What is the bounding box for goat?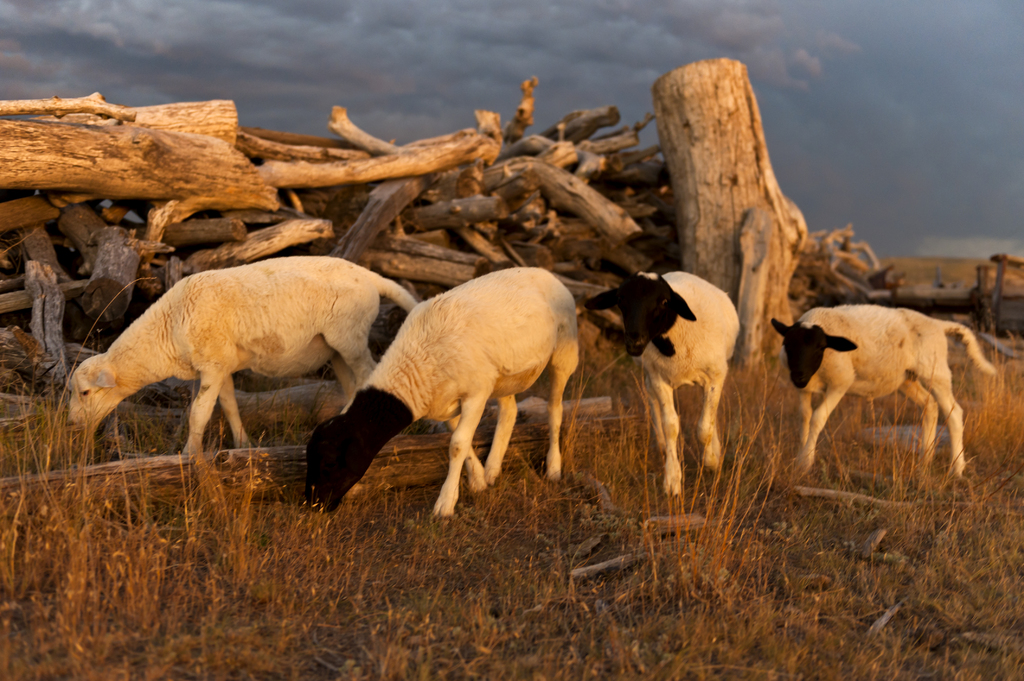
65,257,411,459.
